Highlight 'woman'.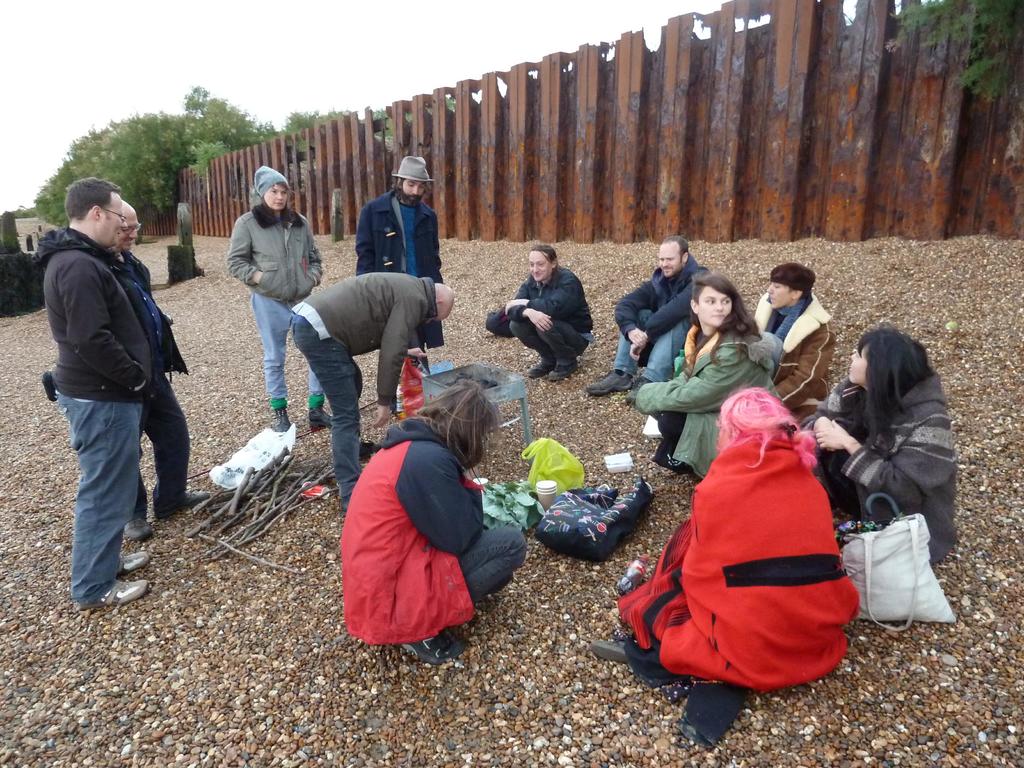
Highlighted region: {"x1": 228, "y1": 166, "x2": 334, "y2": 430}.
